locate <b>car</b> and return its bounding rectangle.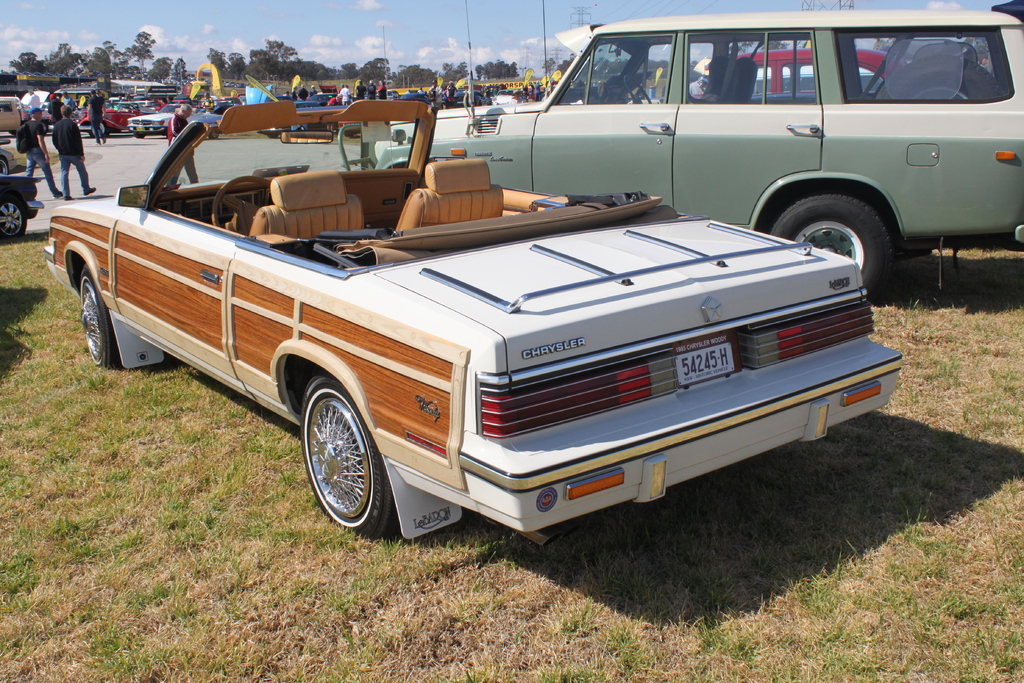
x1=752 y1=65 x2=884 y2=95.
